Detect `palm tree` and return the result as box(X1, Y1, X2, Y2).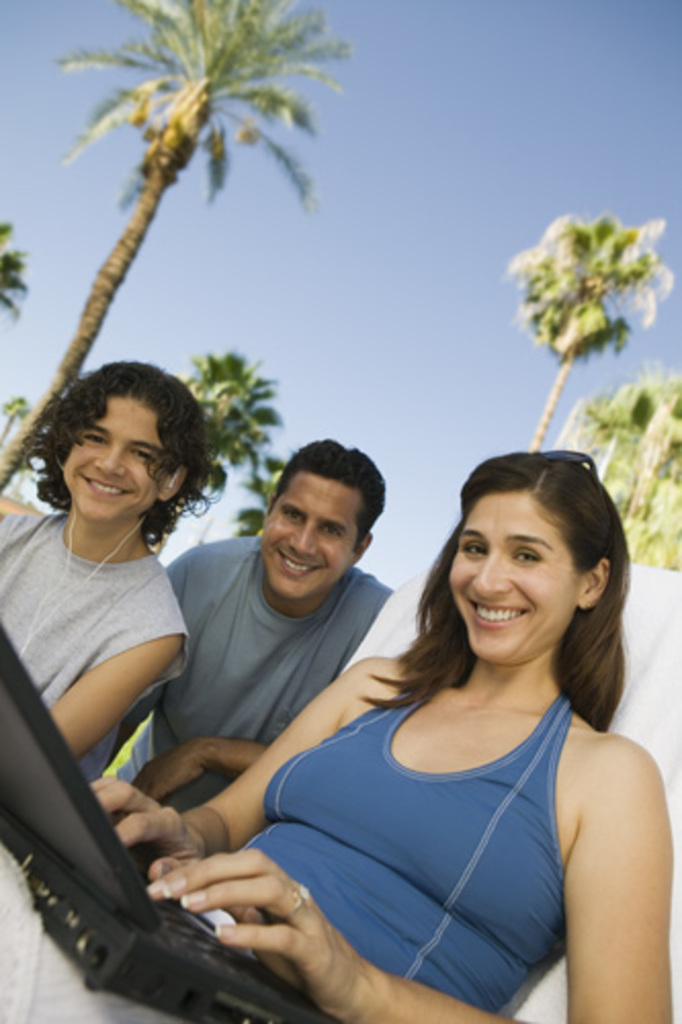
box(0, 0, 375, 520).
